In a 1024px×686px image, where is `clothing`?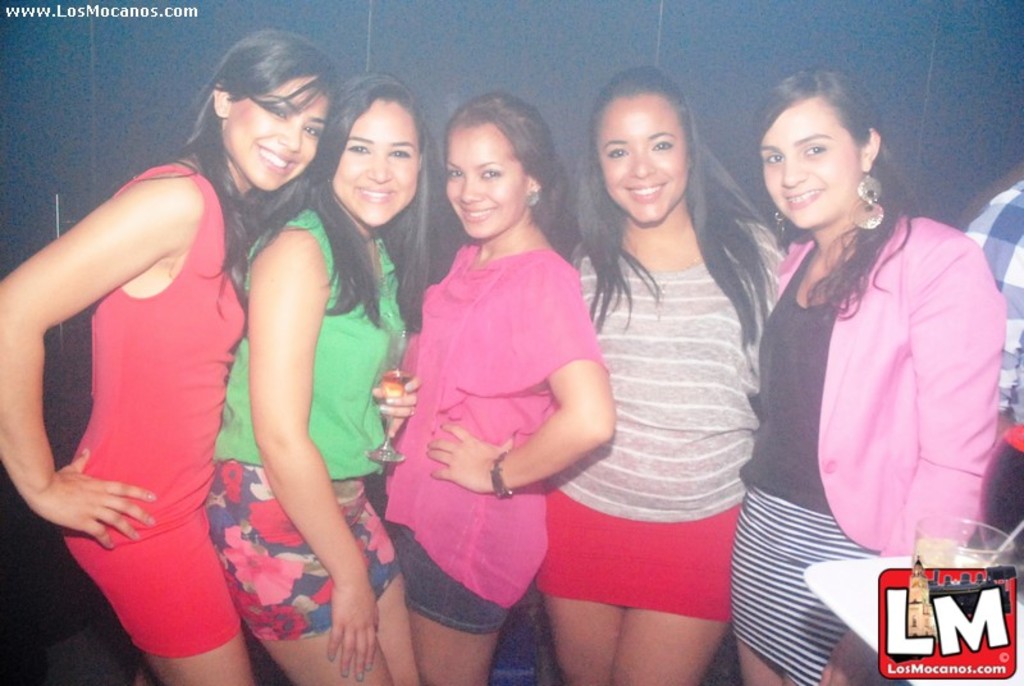
detection(531, 243, 756, 619).
